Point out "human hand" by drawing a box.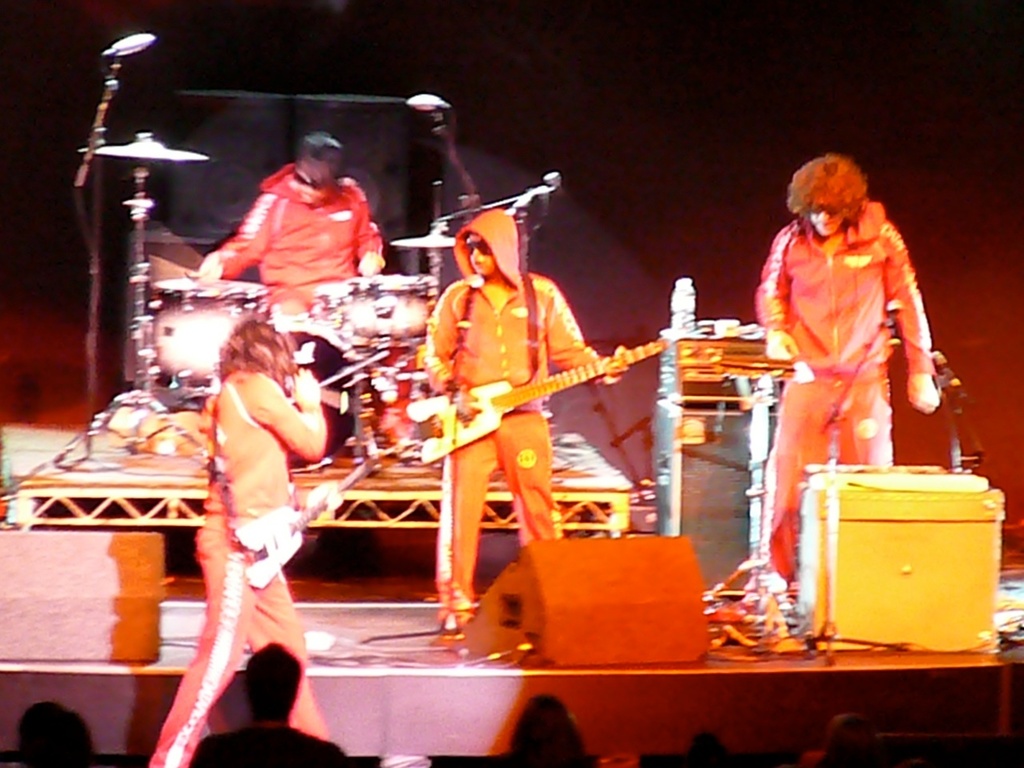
[454, 378, 486, 414].
